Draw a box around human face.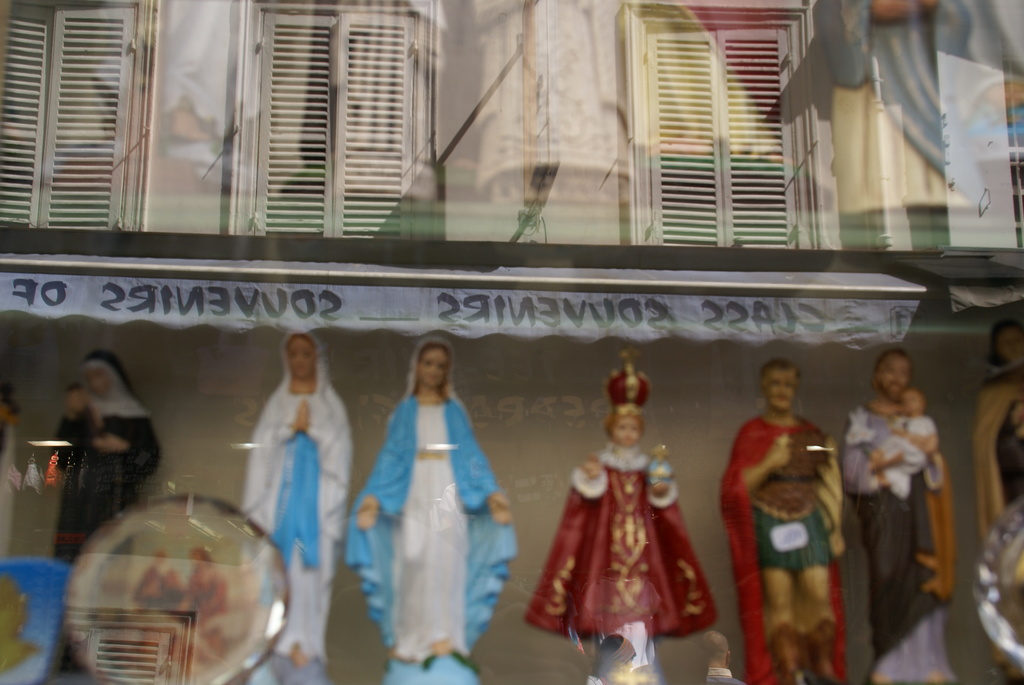
x1=625 y1=421 x2=644 y2=452.
